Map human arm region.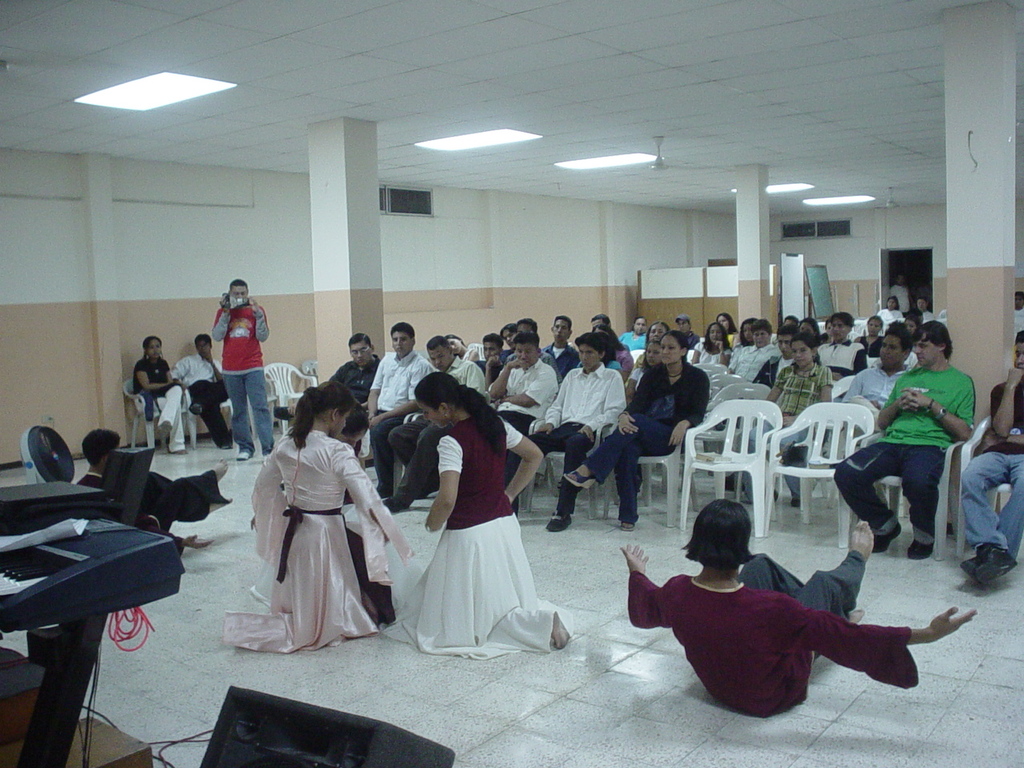
Mapped to [left=800, top=370, right=836, bottom=416].
